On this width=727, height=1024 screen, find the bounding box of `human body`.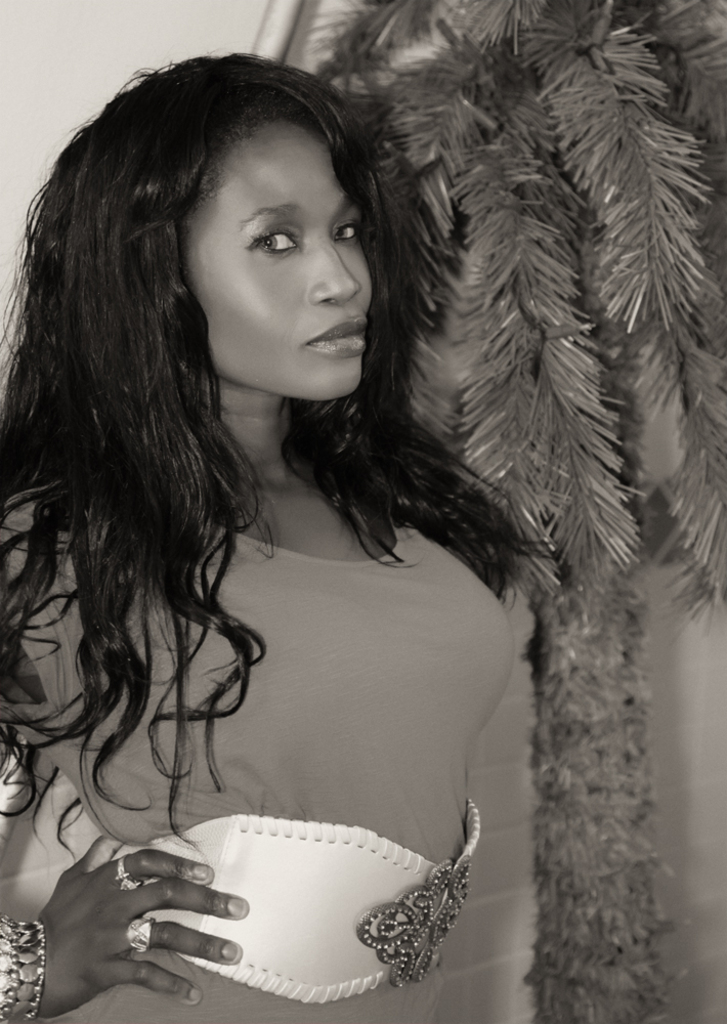
Bounding box: (x1=28, y1=113, x2=594, y2=972).
